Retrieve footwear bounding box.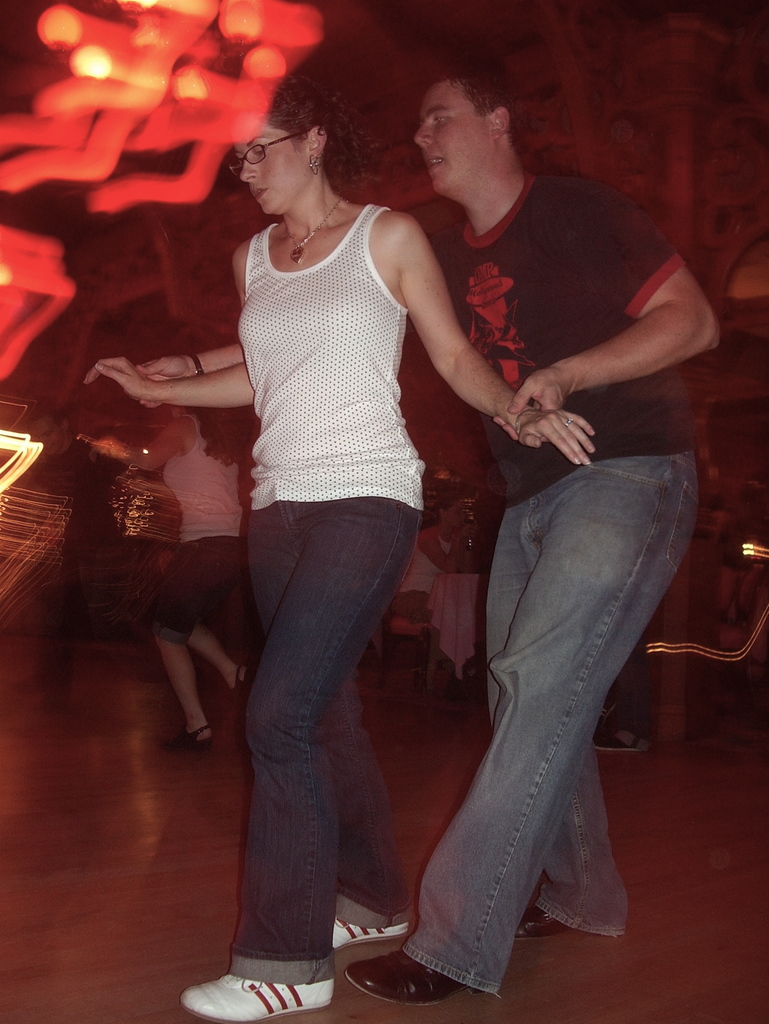
Bounding box: l=517, t=903, r=570, b=938.
